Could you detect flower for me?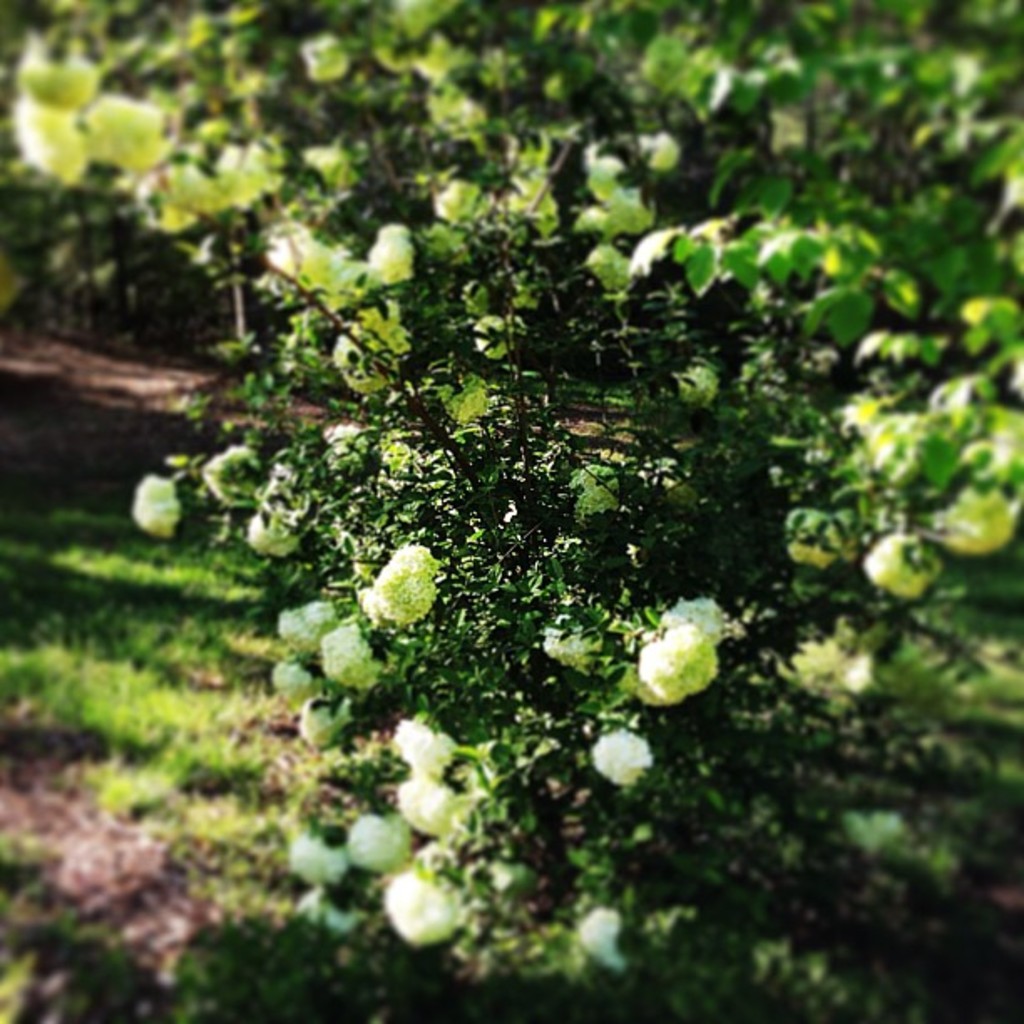
Detection result: 268 656 320 713.
